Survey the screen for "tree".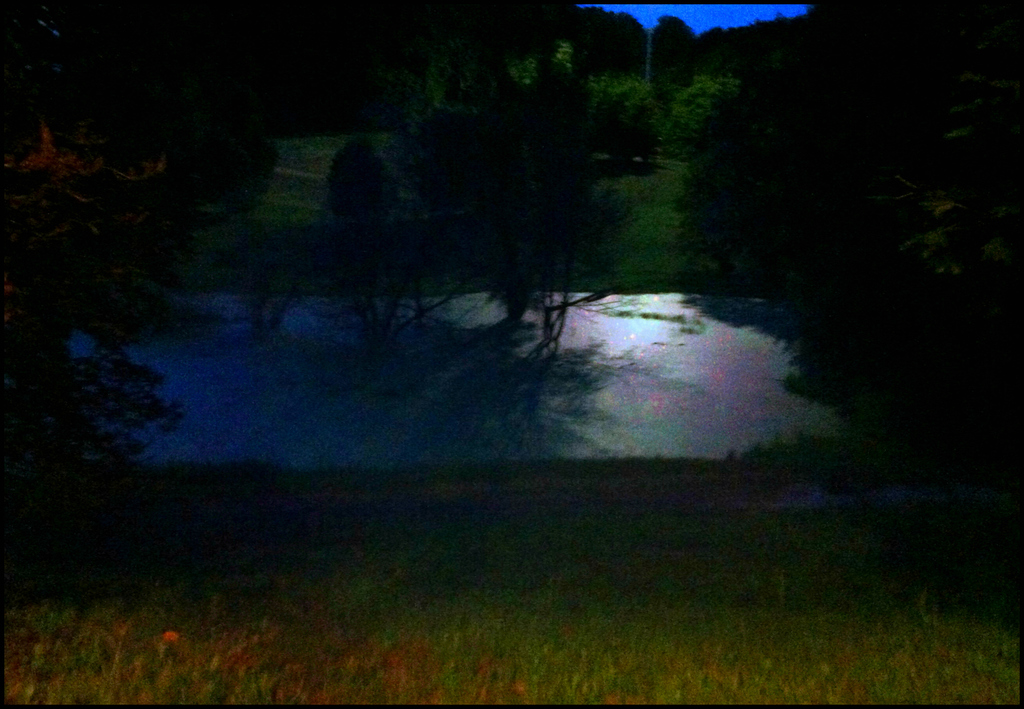
Survey found: BBox(646, 12, 707, 110).
